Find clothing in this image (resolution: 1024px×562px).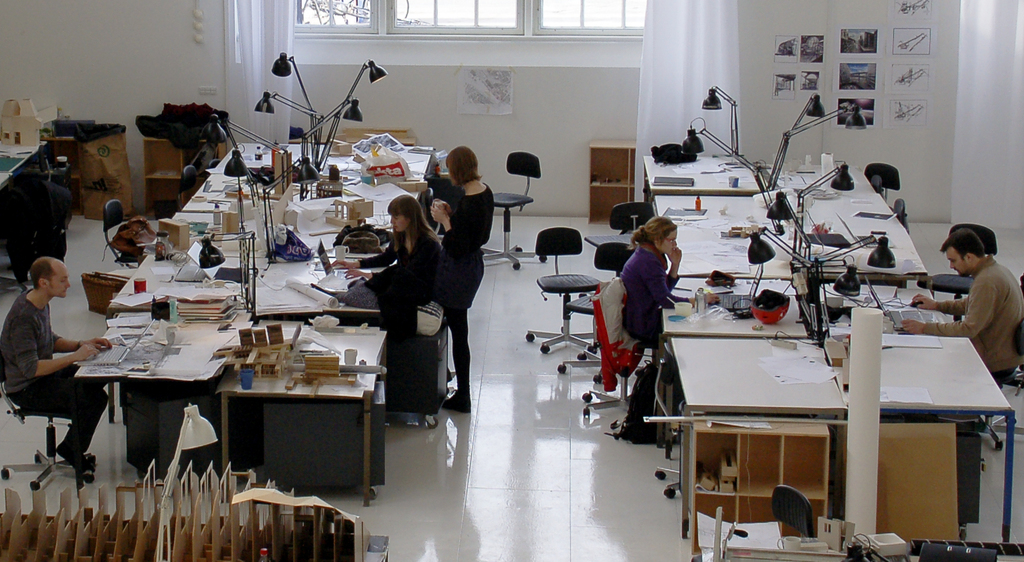
<region>619, 249, 673, 354</region>.
